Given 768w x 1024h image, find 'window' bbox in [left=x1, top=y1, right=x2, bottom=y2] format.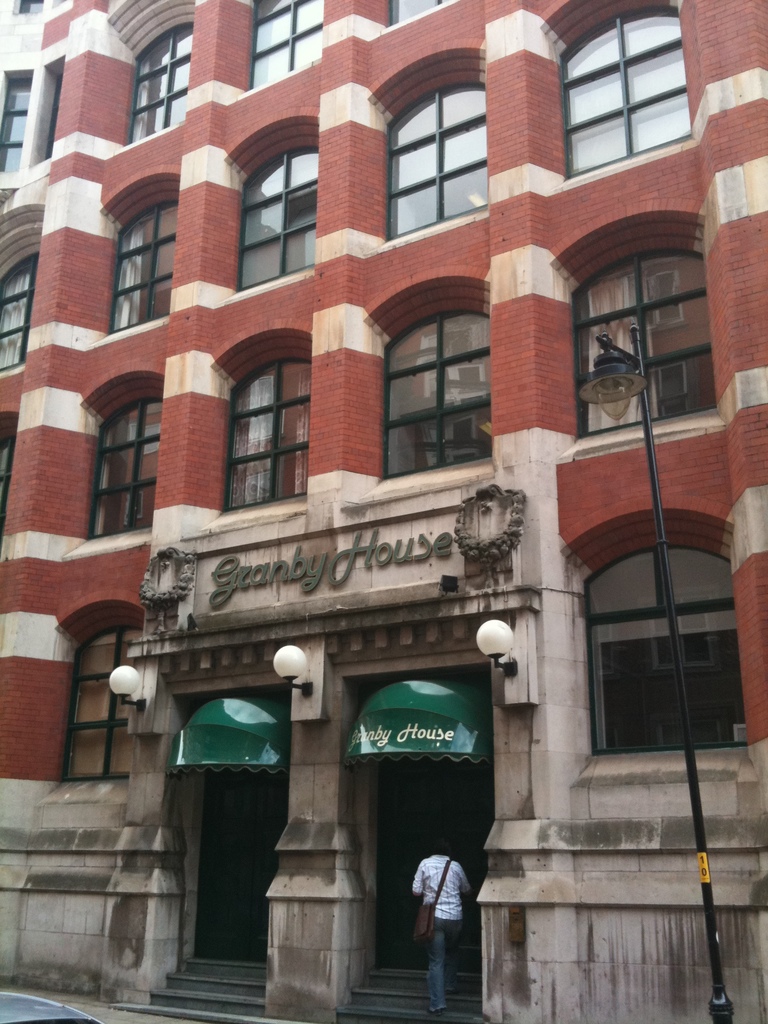
[left=90, top=394, right=163, bottom=536].
